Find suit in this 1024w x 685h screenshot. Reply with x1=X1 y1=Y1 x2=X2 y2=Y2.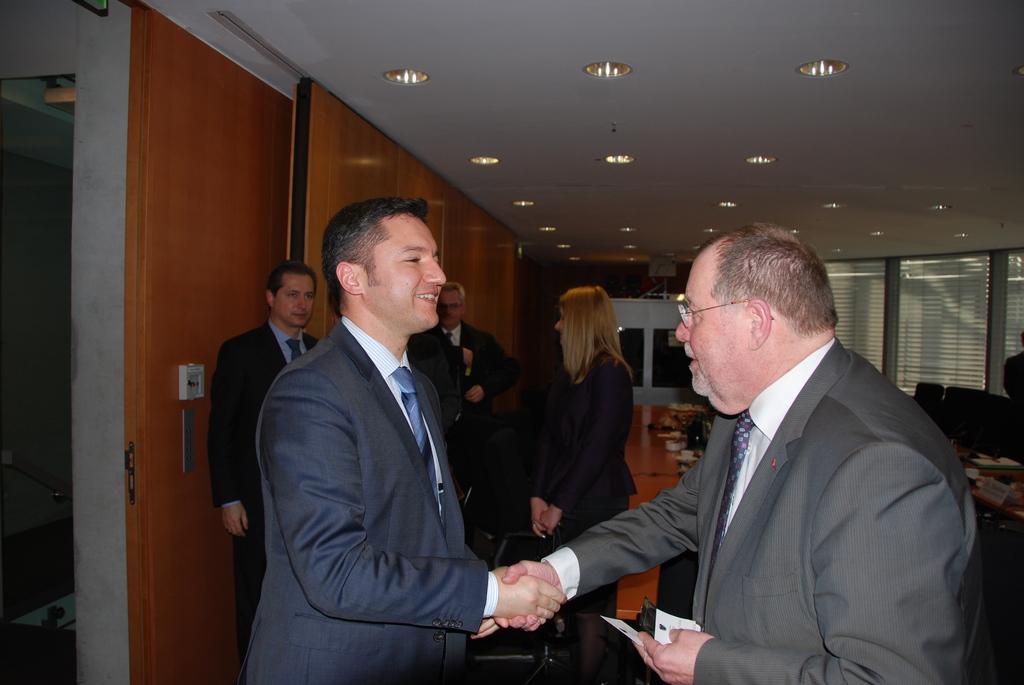
x1=245 y1=315 x2=494 y2=684.
